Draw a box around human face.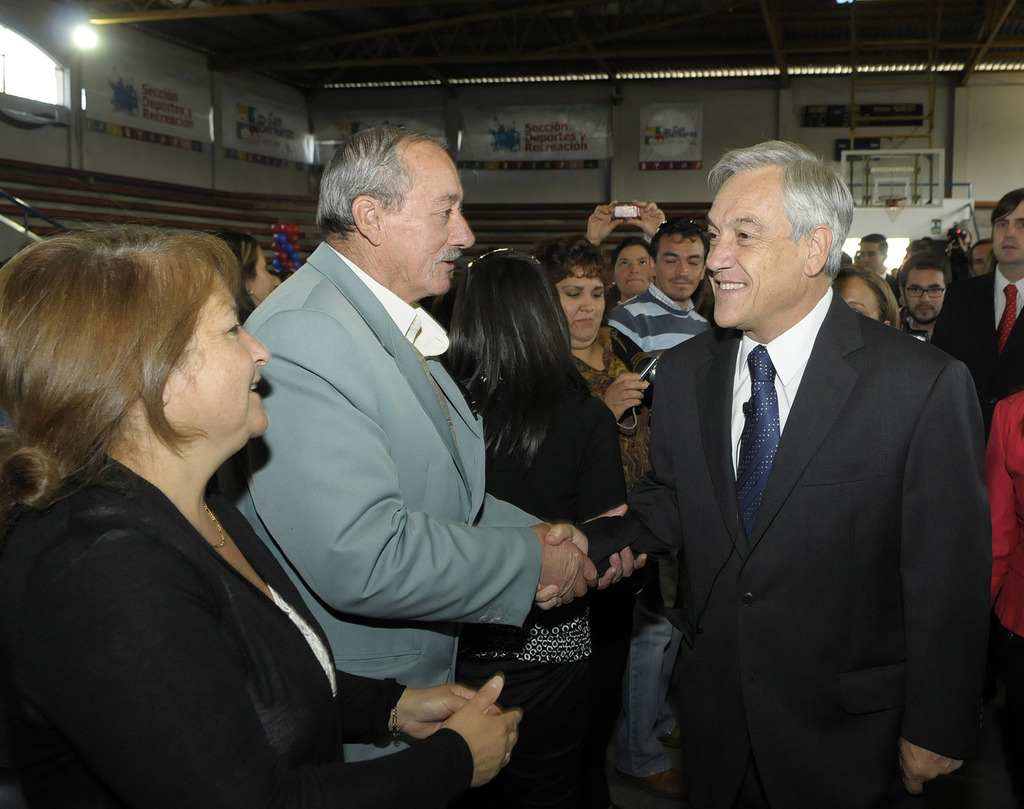
x1=904 y1=267 x2=945 y2=320.
